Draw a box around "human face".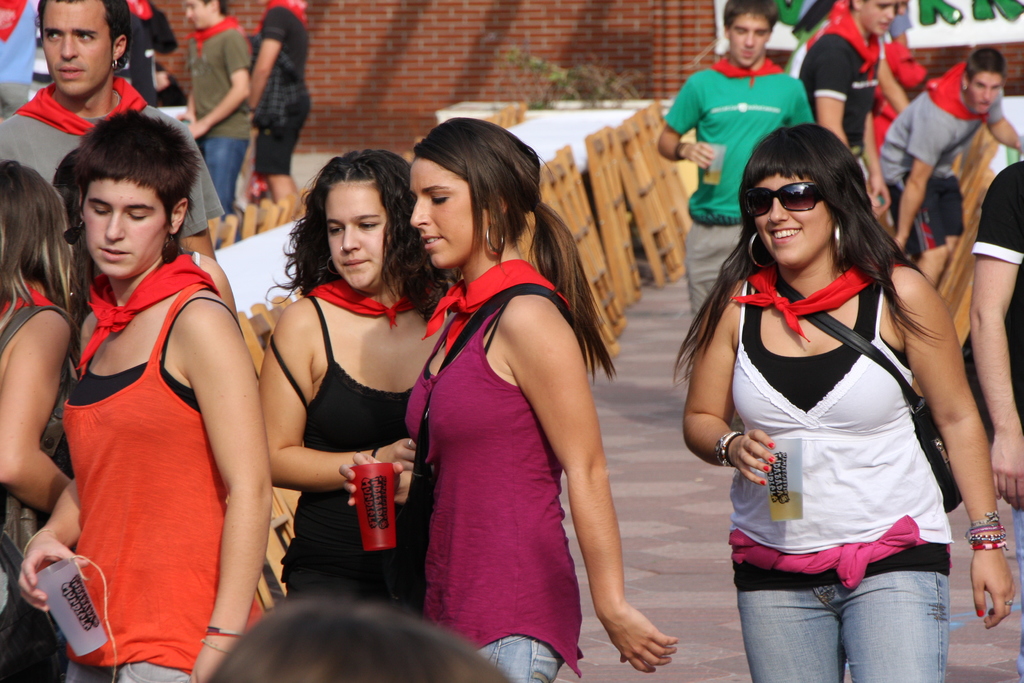
box(755, 174, 836, 268).
